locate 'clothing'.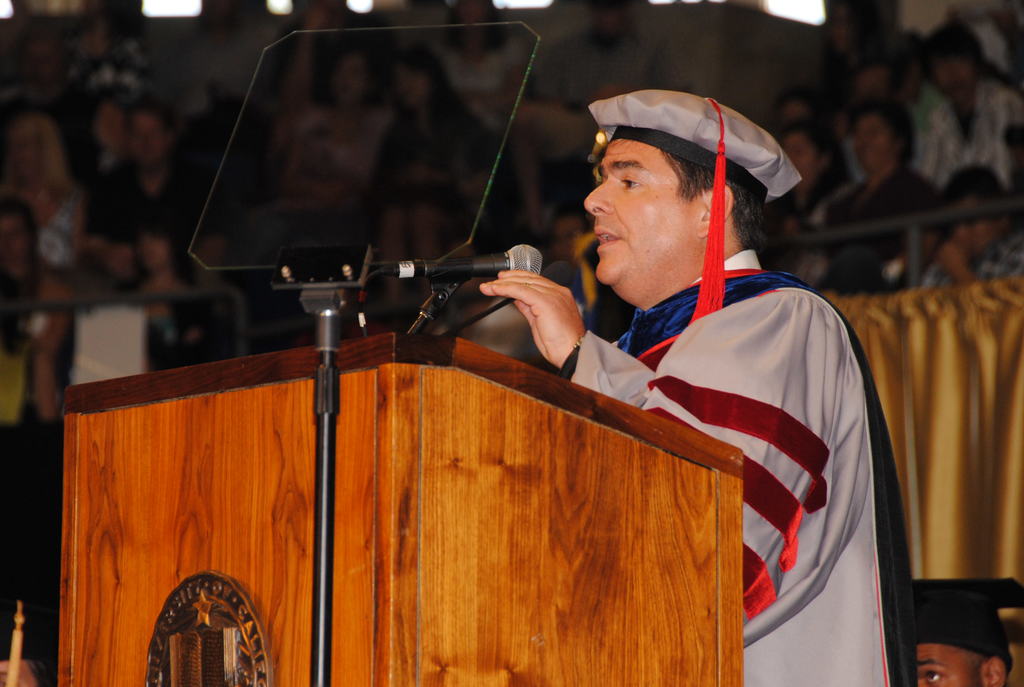
Bounding box: <box>554,209,894,649</box>.
